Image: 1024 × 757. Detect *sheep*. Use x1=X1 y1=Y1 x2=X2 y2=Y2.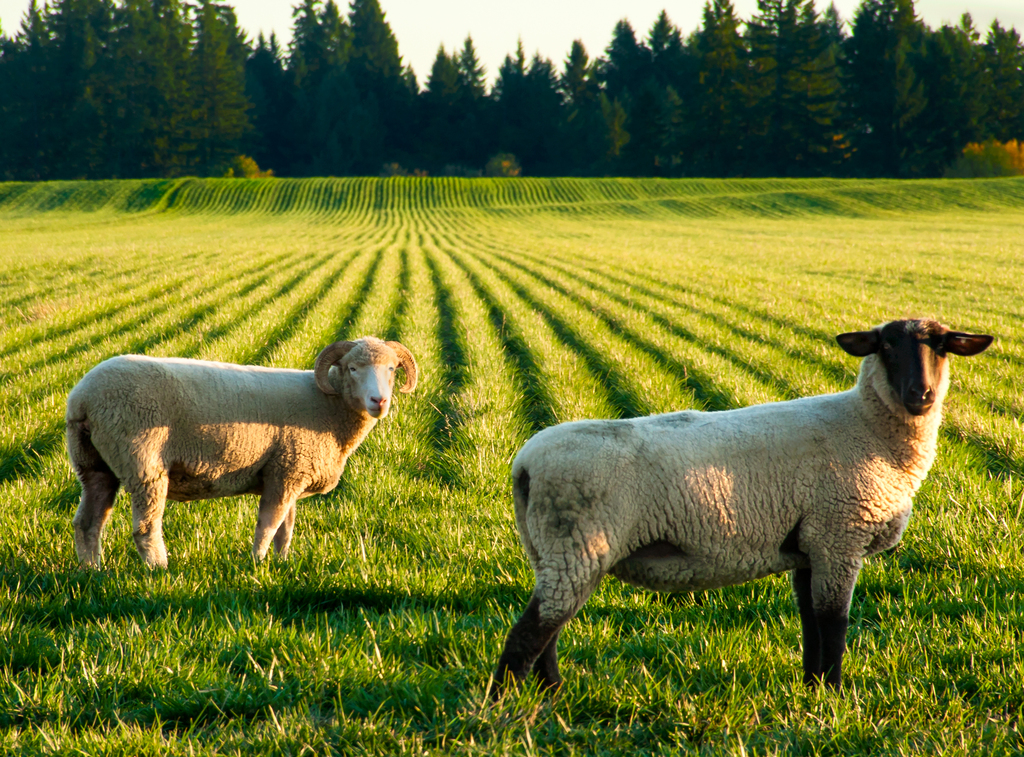
x1=486 y1=318 x2=996 y2=705.
